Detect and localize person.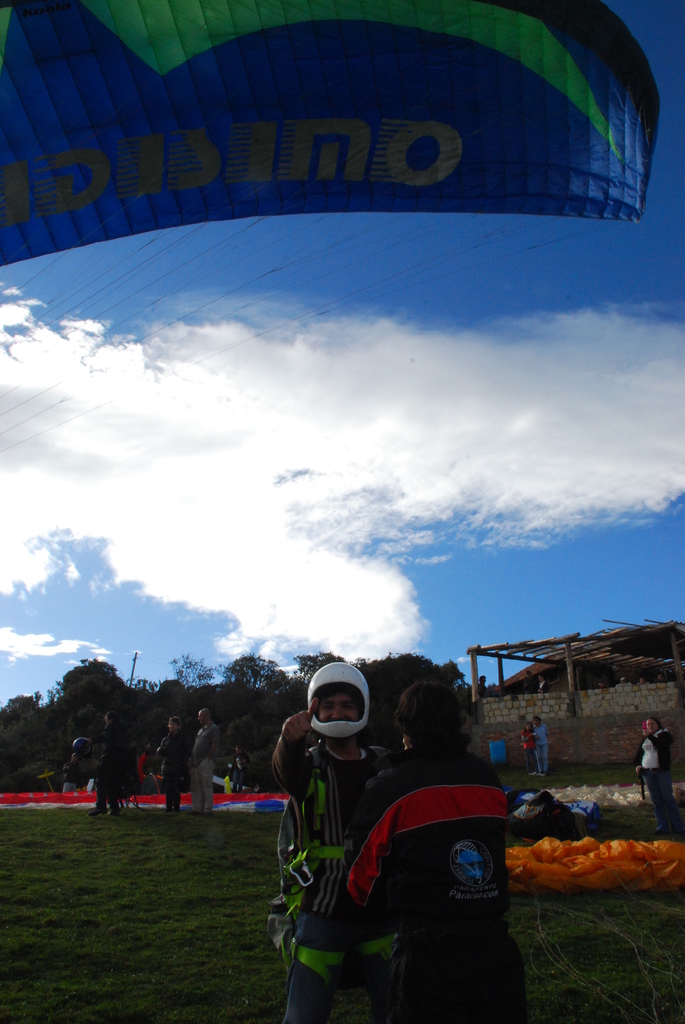
Localized at box(266, 664, 402, 1023).
